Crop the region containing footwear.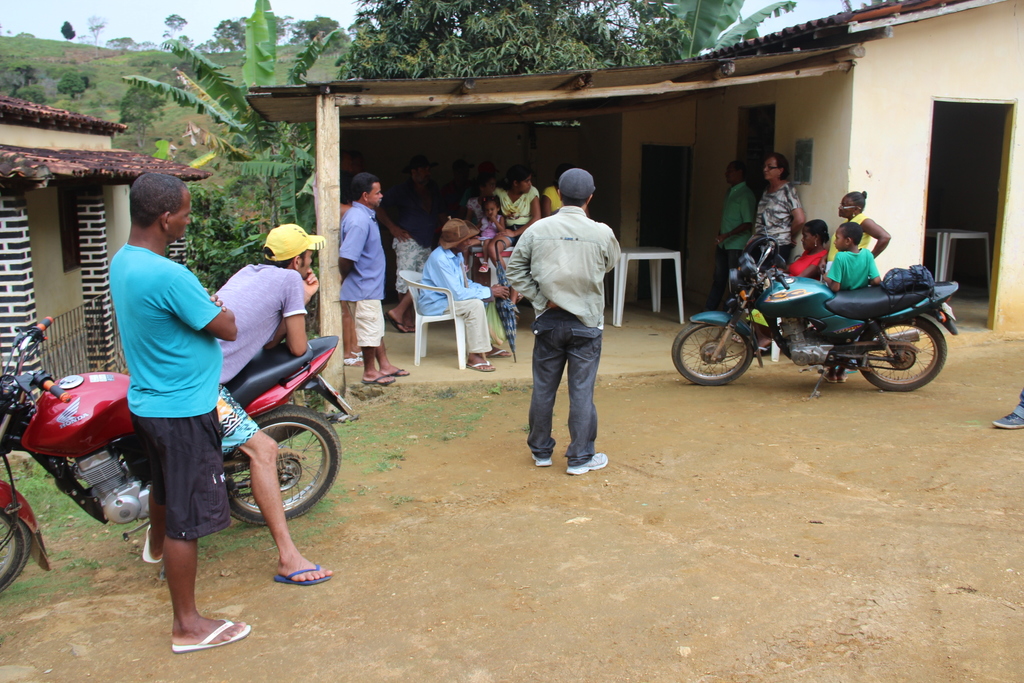
Crop region: 492 347 502 357.
